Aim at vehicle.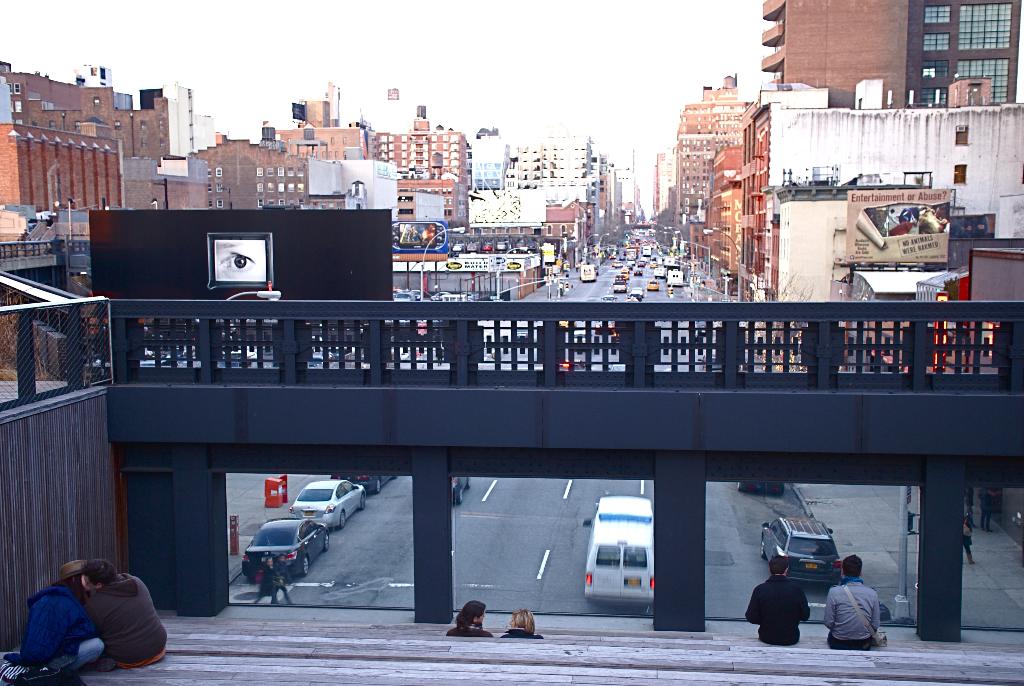
Aimed at crop(646, 278, 662, 291).
